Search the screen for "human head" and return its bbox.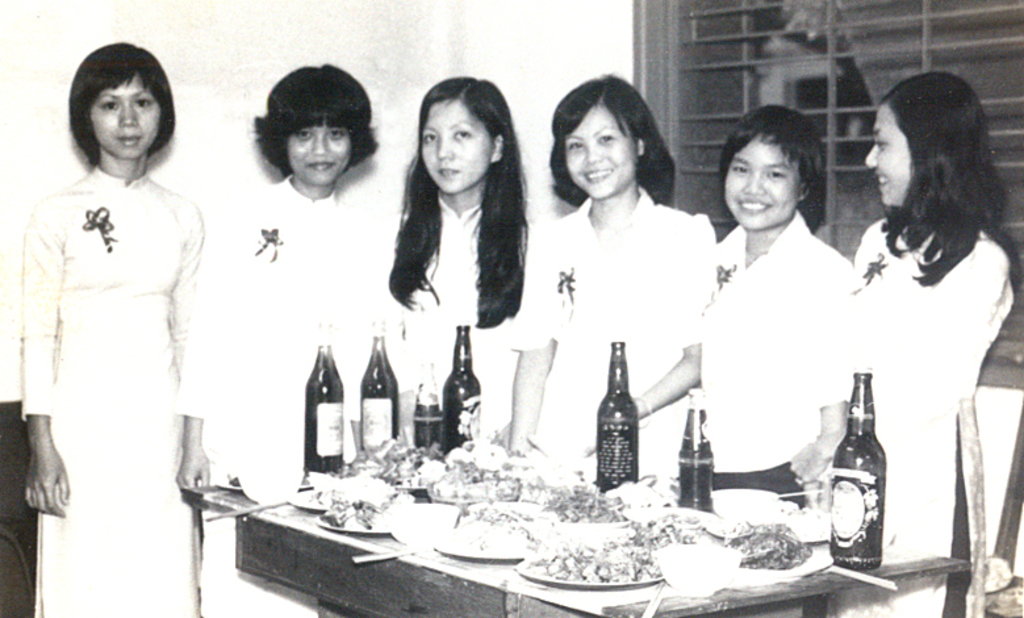
Found: left=864, top=71, right=991, bottom=214.
